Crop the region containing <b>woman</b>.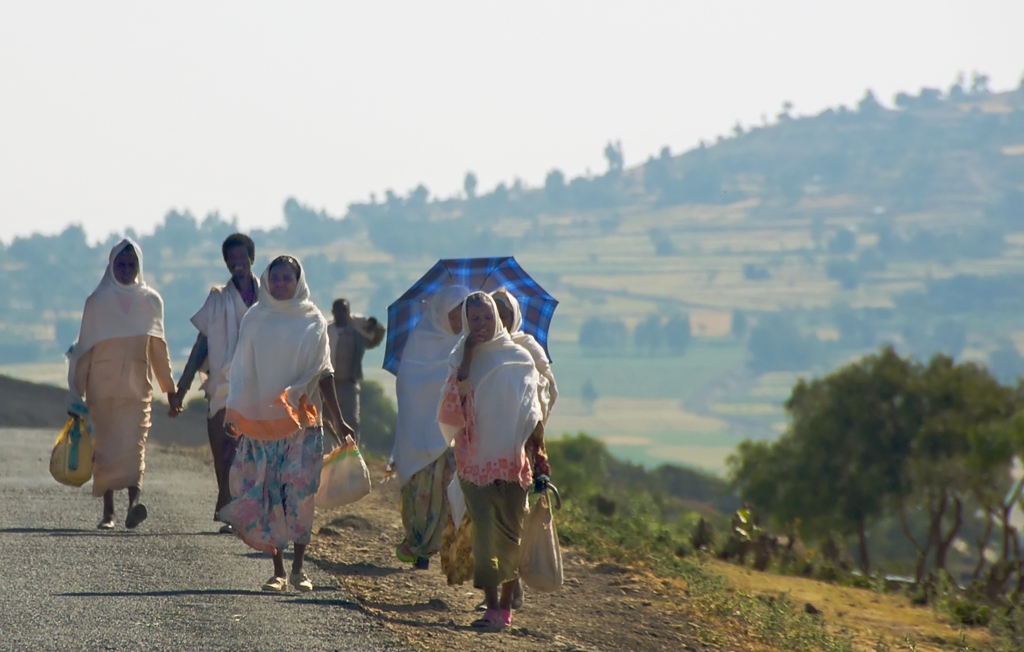
Crop region: {"left": 385, "top": 284, "right": 472, "bottom": 580}.
